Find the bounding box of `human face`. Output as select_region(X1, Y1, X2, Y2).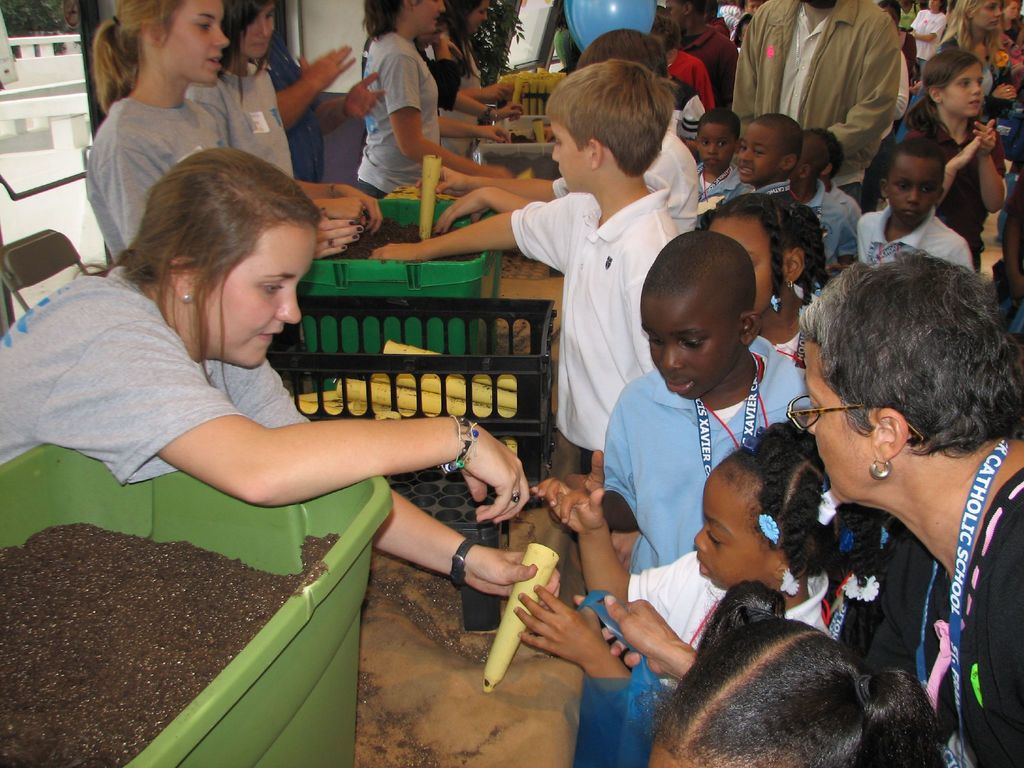
select_region(470, 0, 489, 26).
